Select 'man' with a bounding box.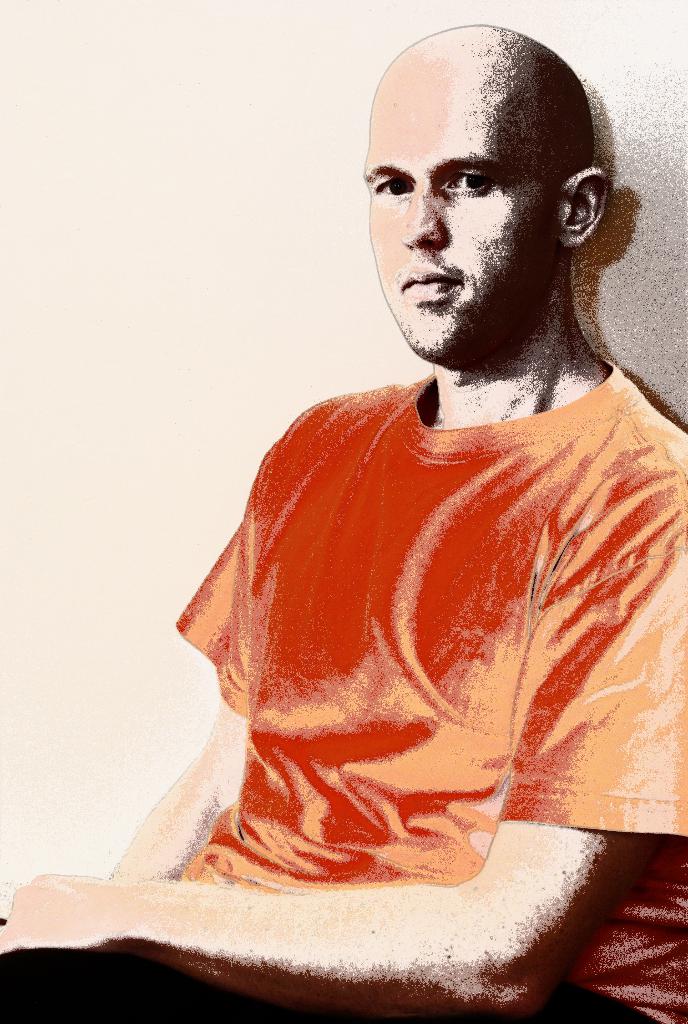
<bbox>0, 23, 687, 1023</bbox>.
